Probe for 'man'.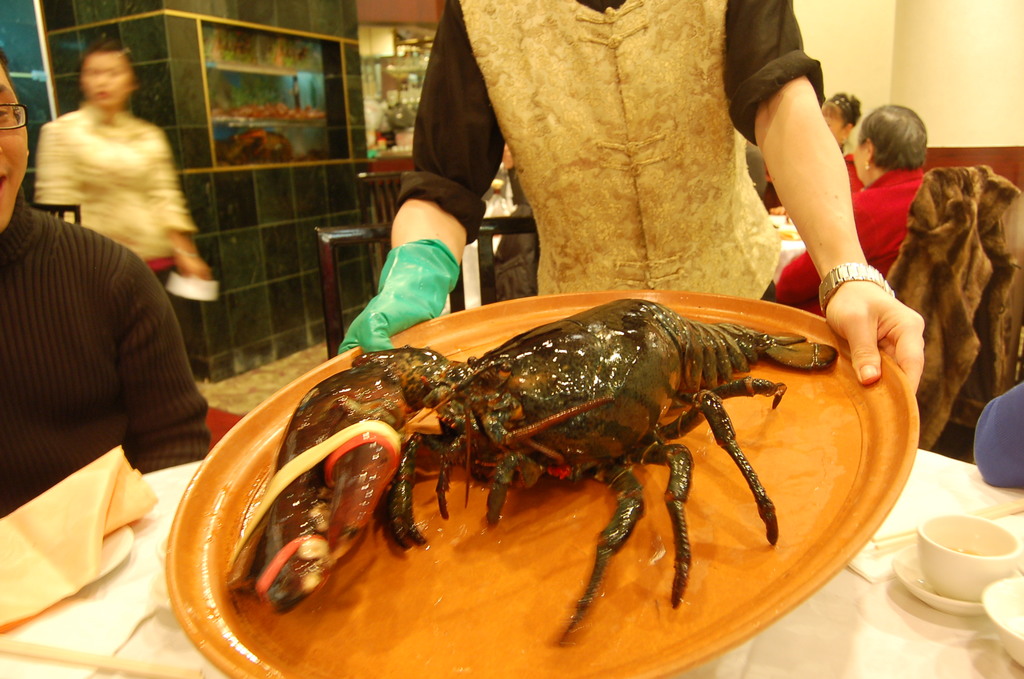
Probe result: x1=337, y1=0, x2=929, y2=384.
